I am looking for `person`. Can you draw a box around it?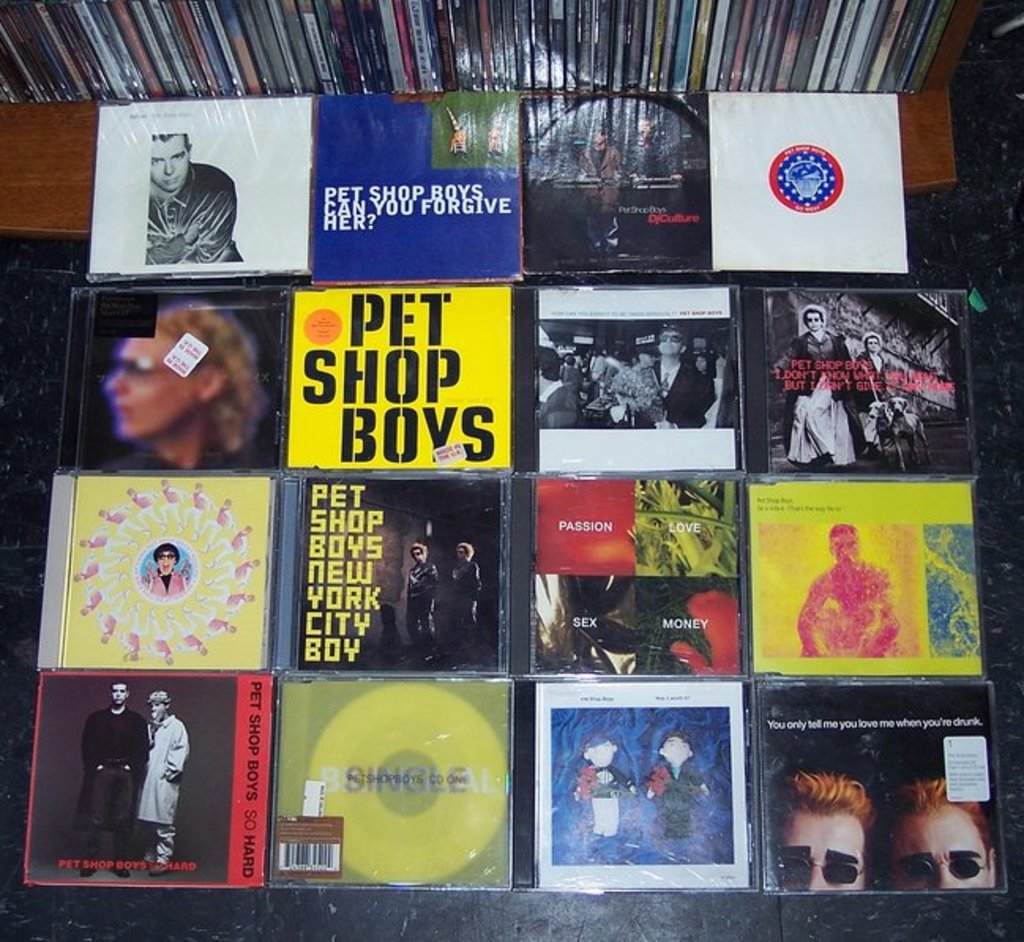
Sure, the bounding box is {"left": 95, "top": 298, "right": 270, "bottom": 467}.
